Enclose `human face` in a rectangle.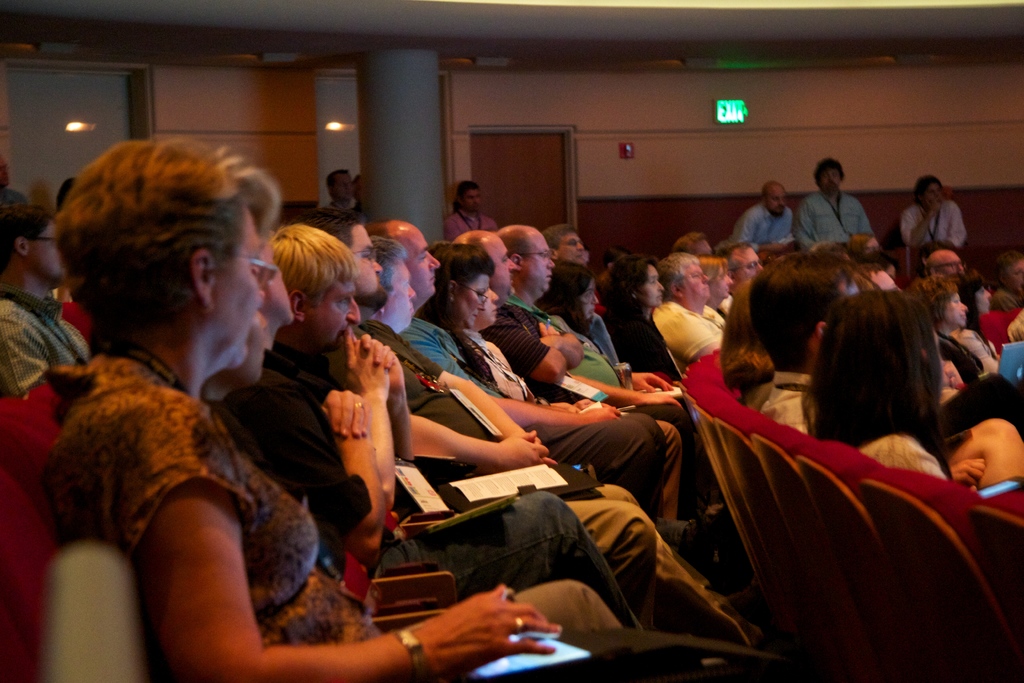
bbox=[767, 184, 788, 214].
